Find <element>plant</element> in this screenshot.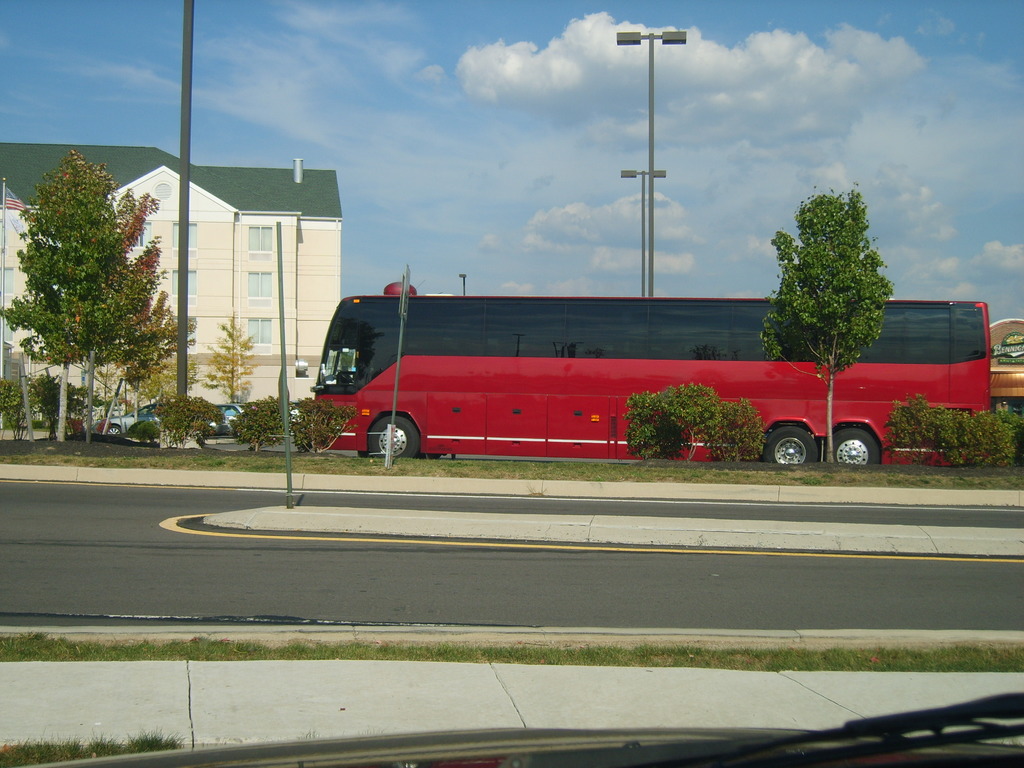
The bounding box for <element>plant</element> is BBox(616, 390, 767, 460).
